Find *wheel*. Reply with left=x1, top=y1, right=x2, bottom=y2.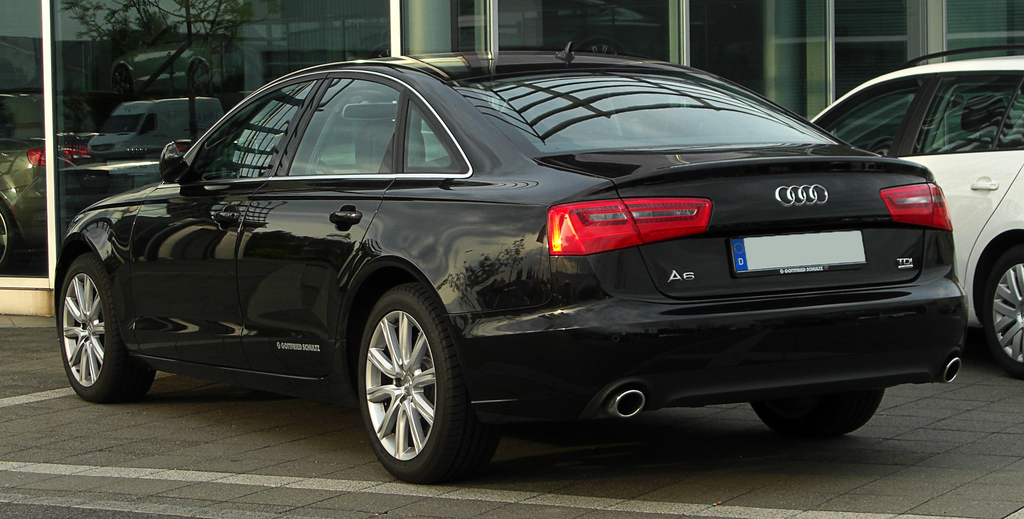
left=749, top=388, right=883, bottom=437.
